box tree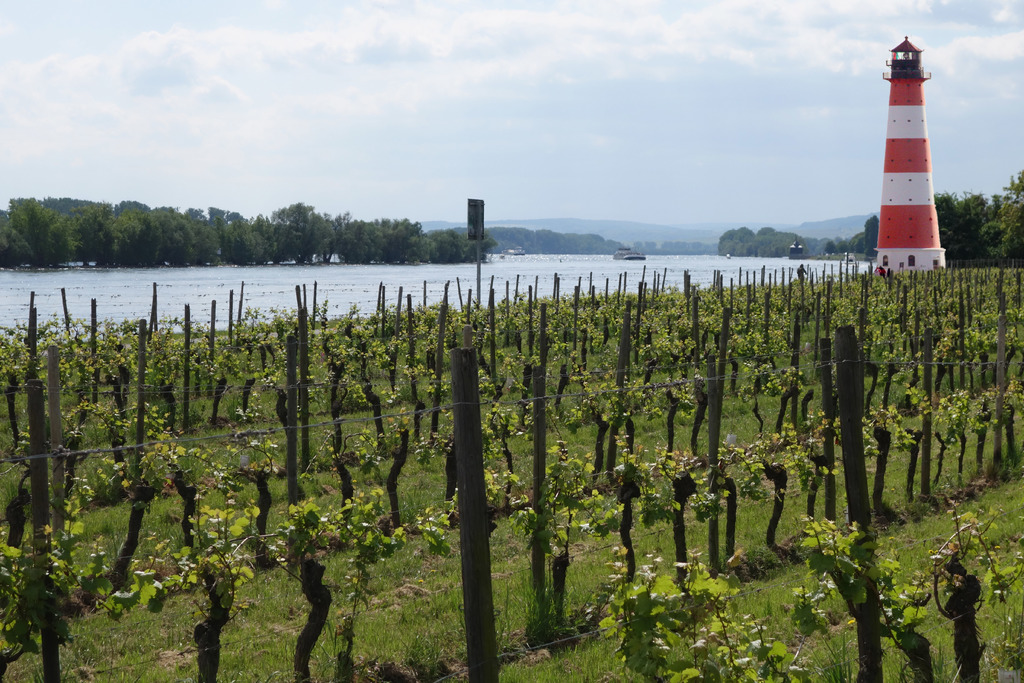
bbox=[0, 199, 77, 284]
